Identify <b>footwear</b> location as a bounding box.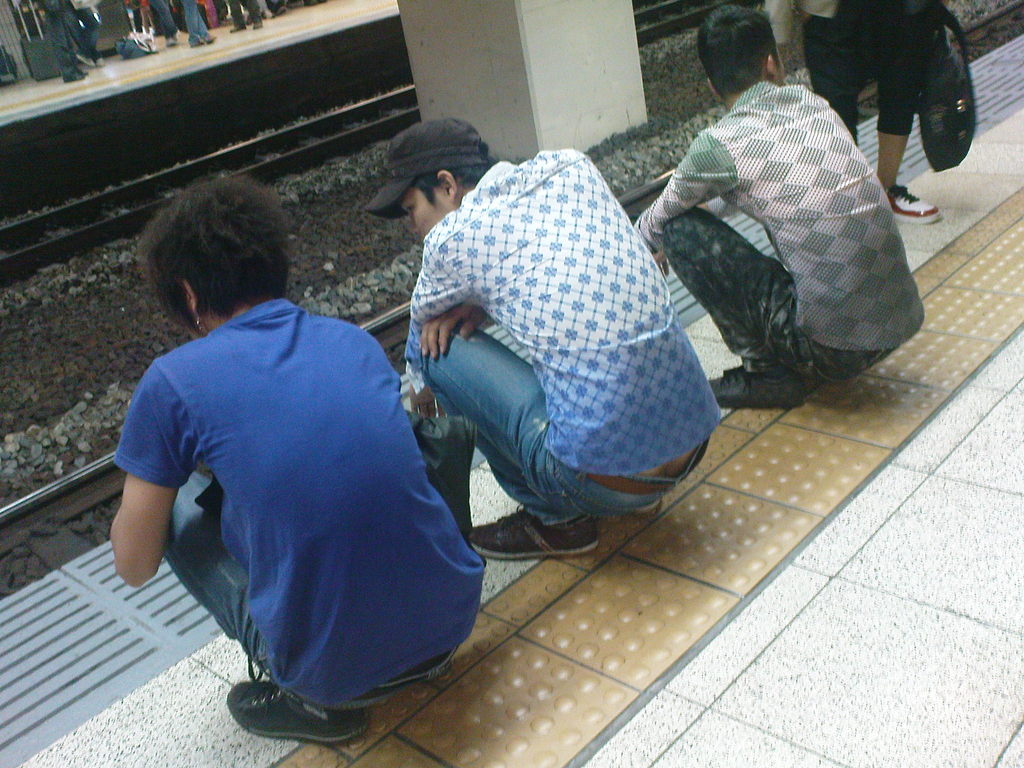
886 177 943 226.
